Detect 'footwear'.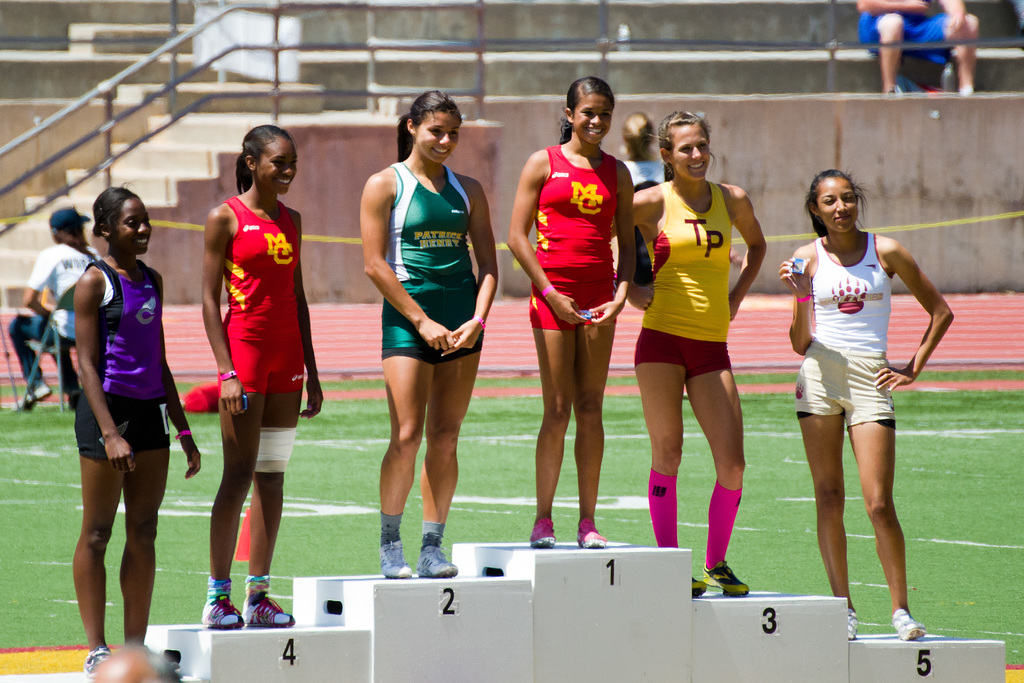
Detected at bbox=[701, 563, 749, 598].
